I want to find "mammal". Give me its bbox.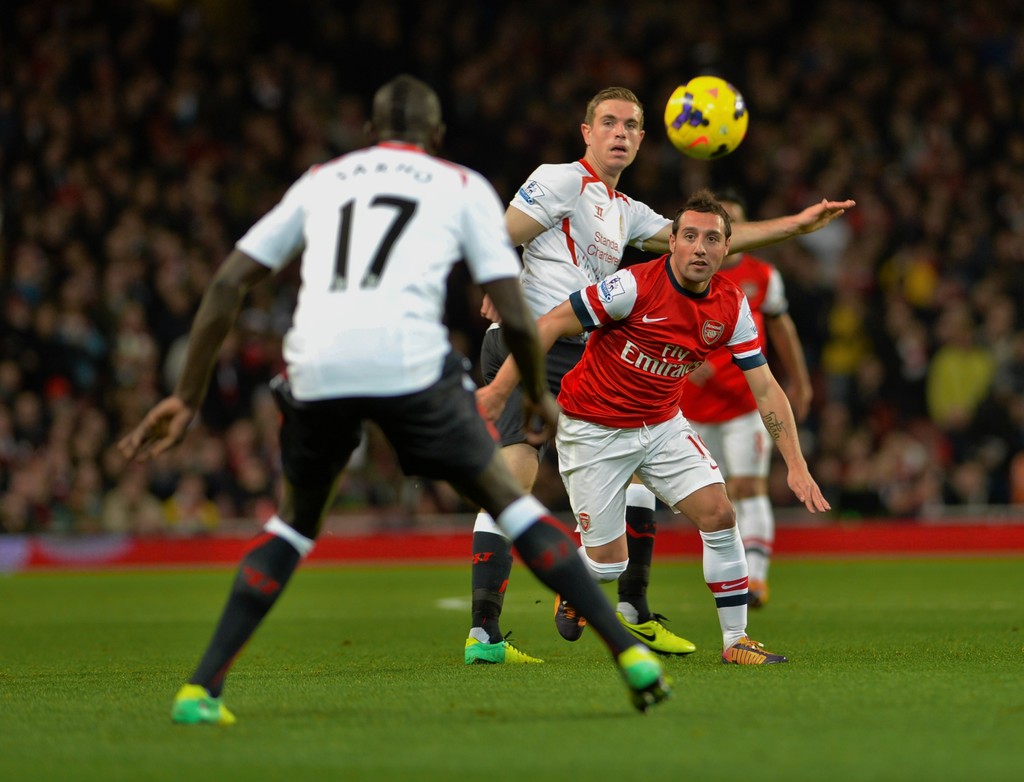
crop(657, 183, 810, 599).
